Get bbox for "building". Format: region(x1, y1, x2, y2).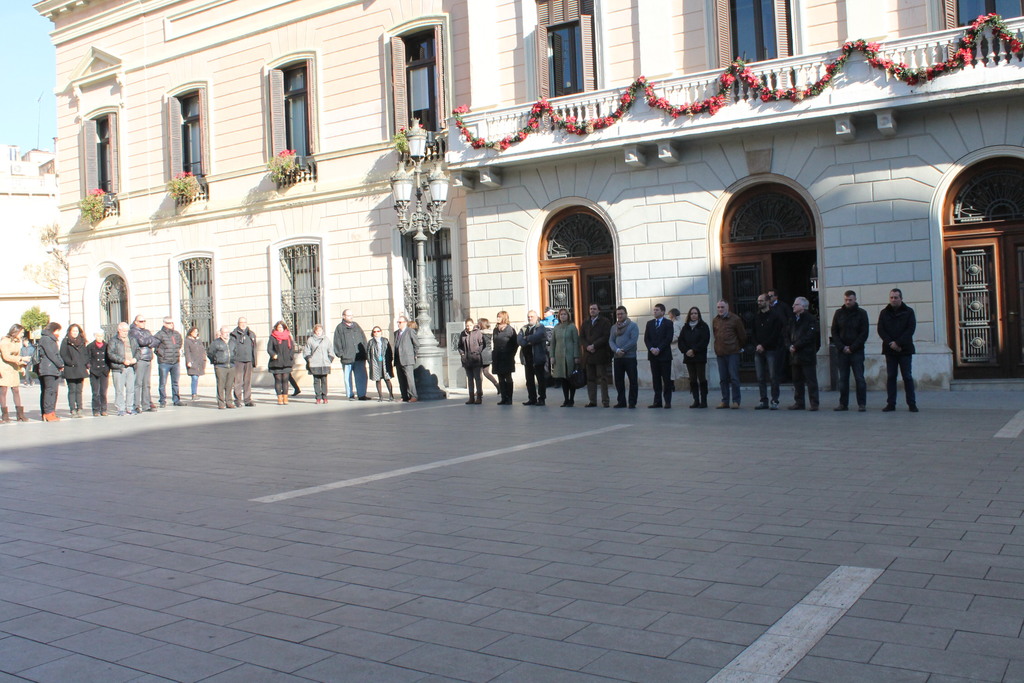
region(32, 0, 1023, 391).
